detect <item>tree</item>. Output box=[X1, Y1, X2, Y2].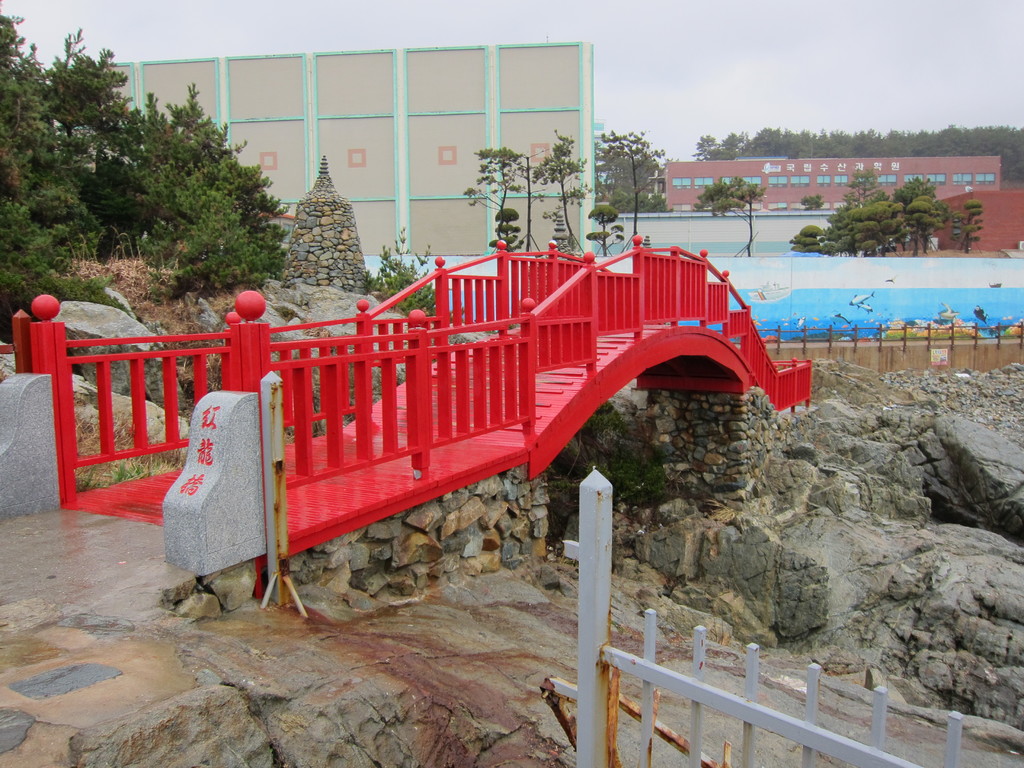
box=[598, 119, 668, 242].
